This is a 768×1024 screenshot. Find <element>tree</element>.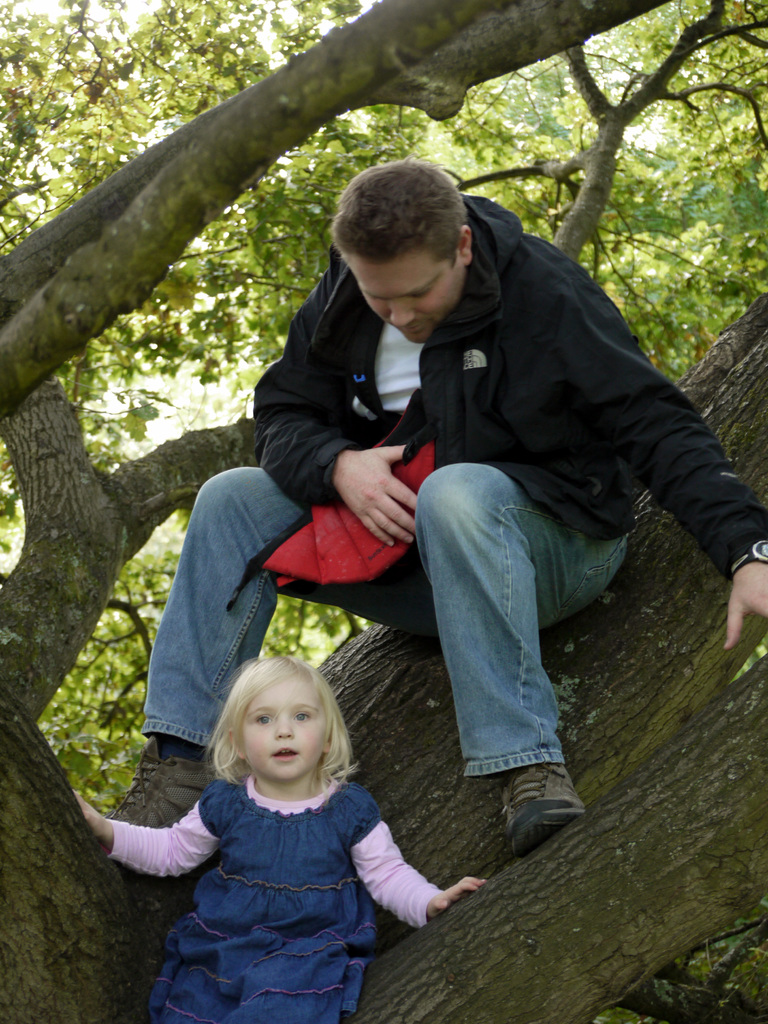
Bounding box: detection(0, 0, 767, 1023).
